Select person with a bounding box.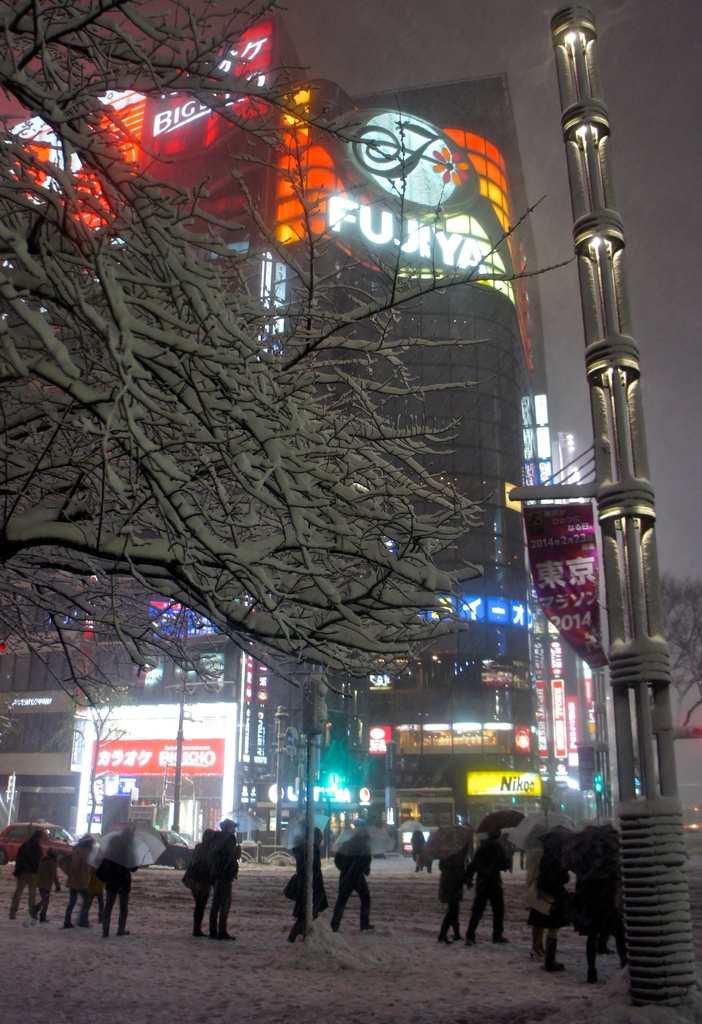
box=[183, 828, 211, 936].
